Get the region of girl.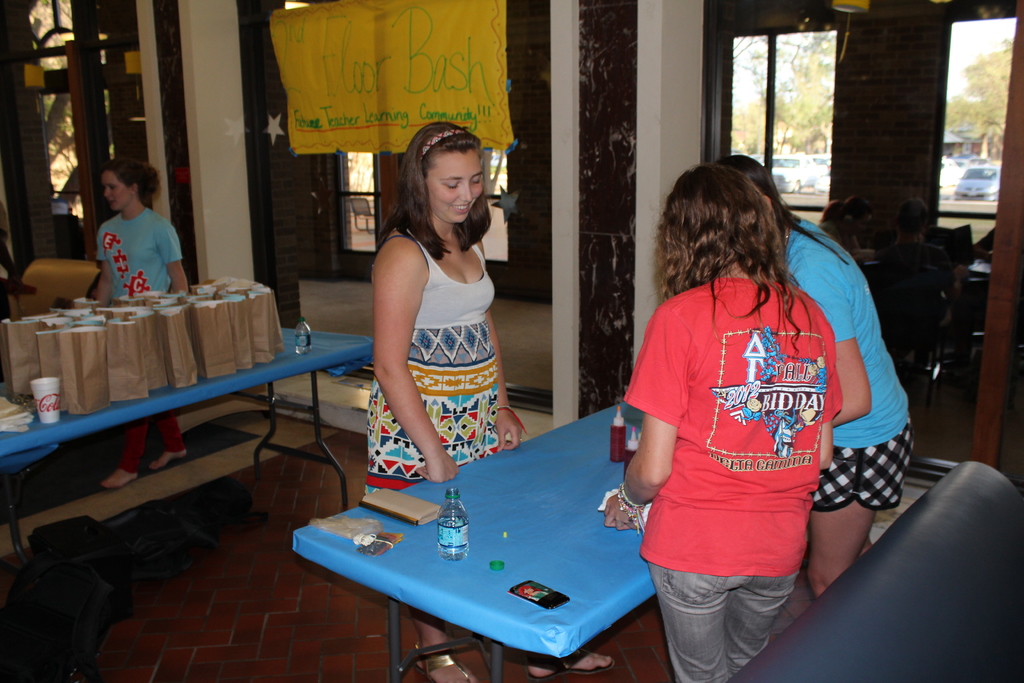
detection(367, 123, 620, 682).
